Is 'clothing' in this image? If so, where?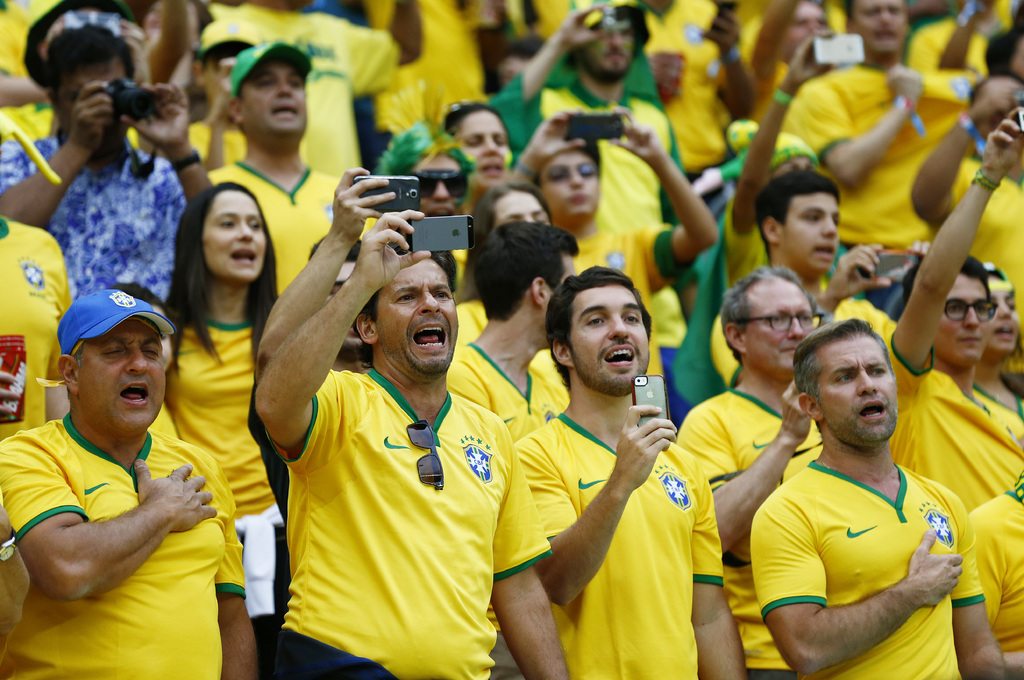
Yes, at <region>973, 476, 1023, 679</region>.
